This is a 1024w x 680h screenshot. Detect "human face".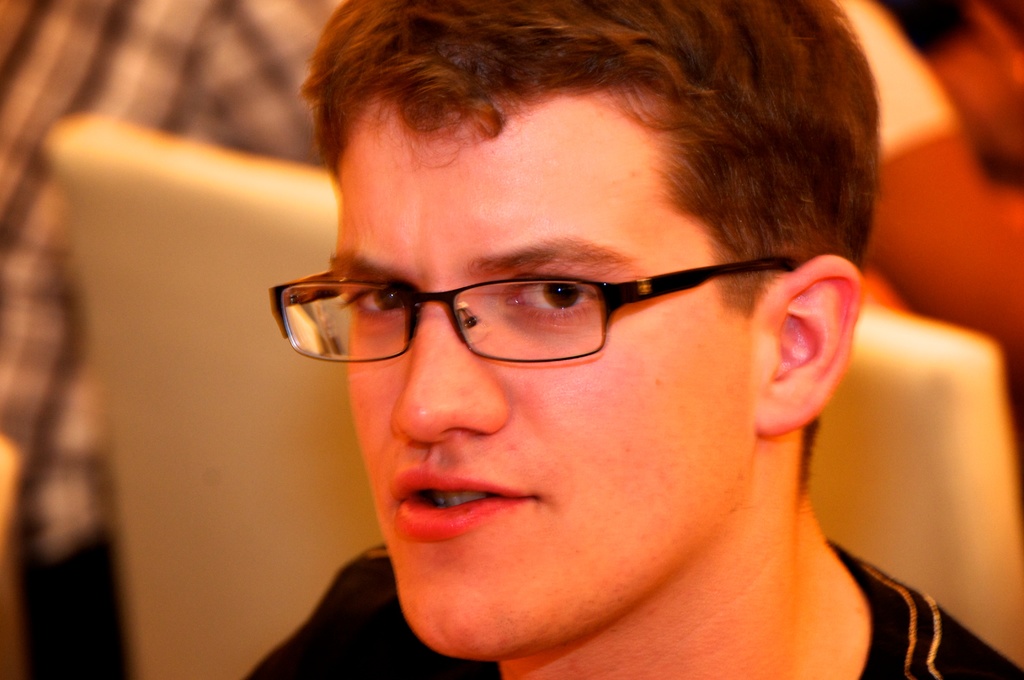
325/83/754/656.
